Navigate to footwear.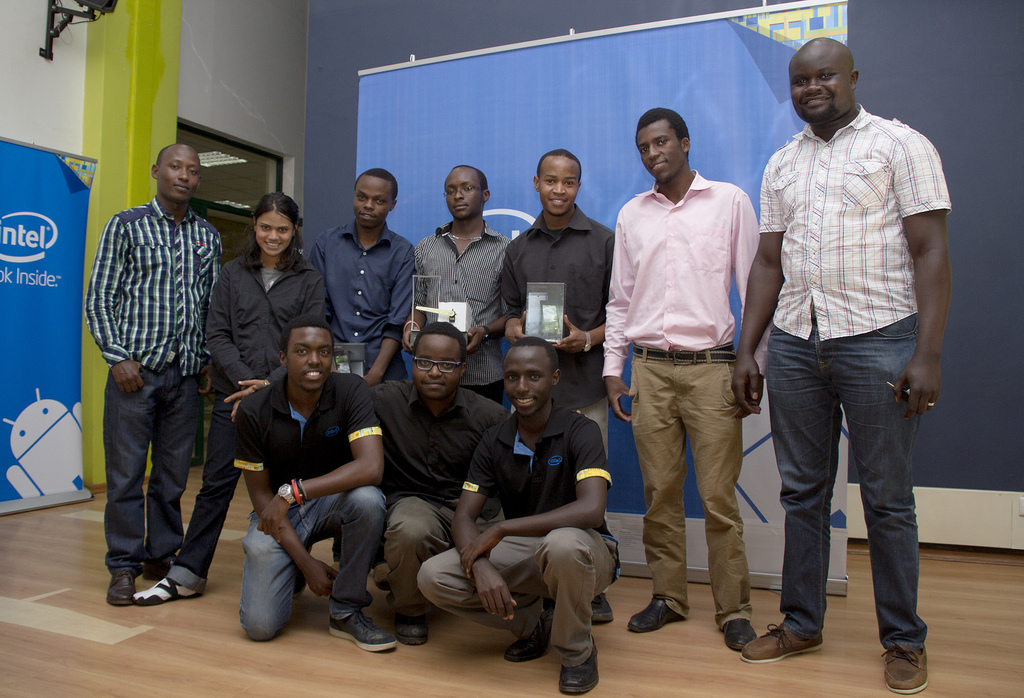
Navigation target: l=504, t=603, r=556, b=665.
